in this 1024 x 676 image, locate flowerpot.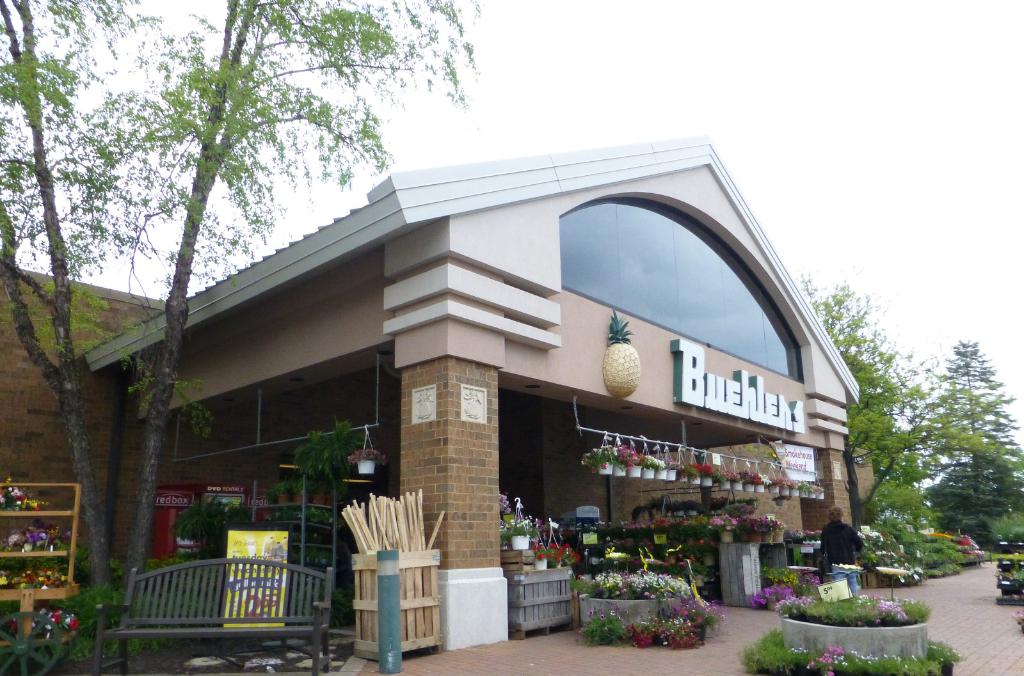
Bounding box: x1=692, y1=569, x2=705, y2=586.
